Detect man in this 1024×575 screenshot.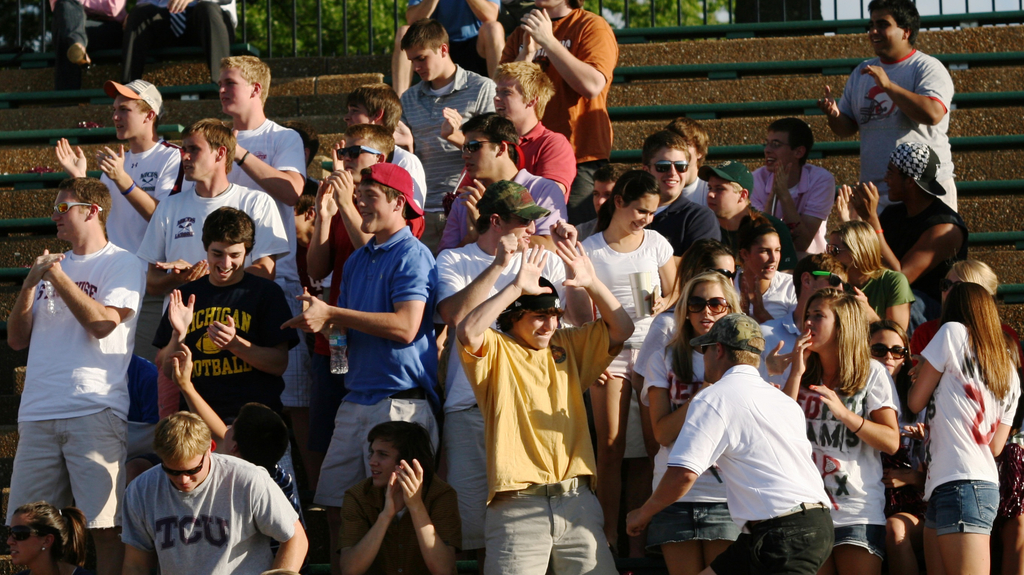
Detection: <bbox>119, 0, 250, 83</bbox>.
